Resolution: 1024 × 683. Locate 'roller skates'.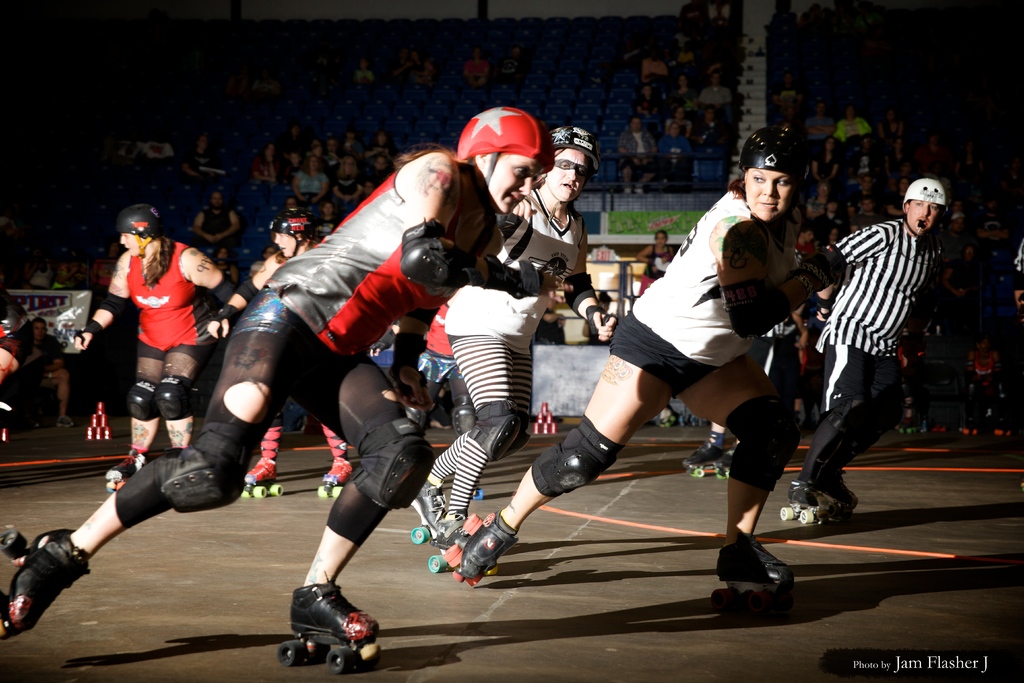
(left=715, top=532, right=792, bottom=611).
